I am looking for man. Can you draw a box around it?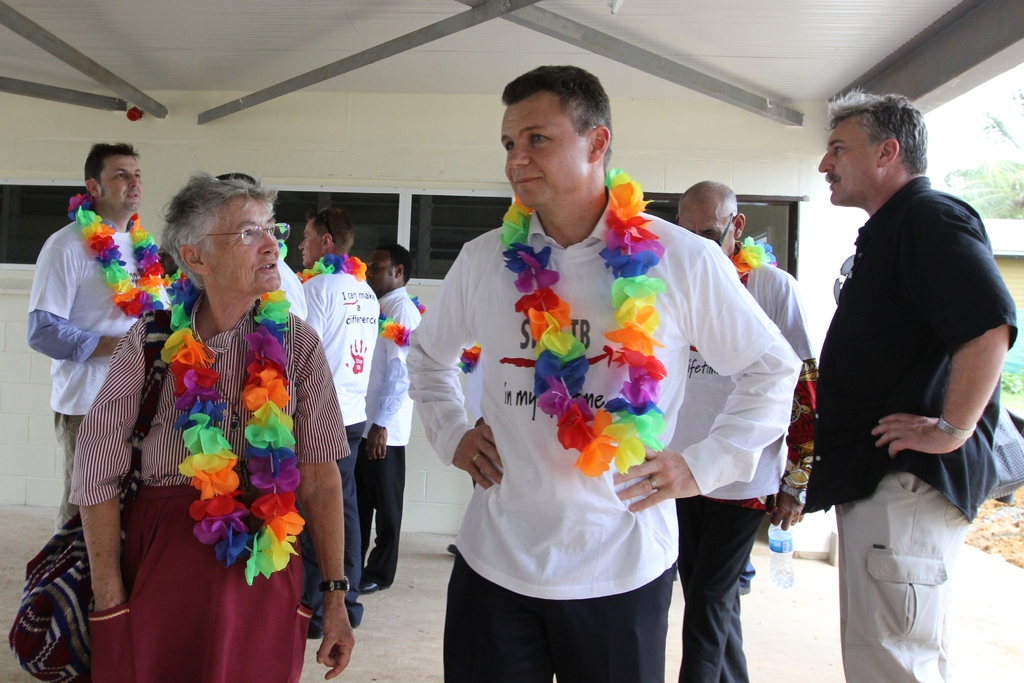
Sure, the bounding box is <box>661,177,816,682</box>.
